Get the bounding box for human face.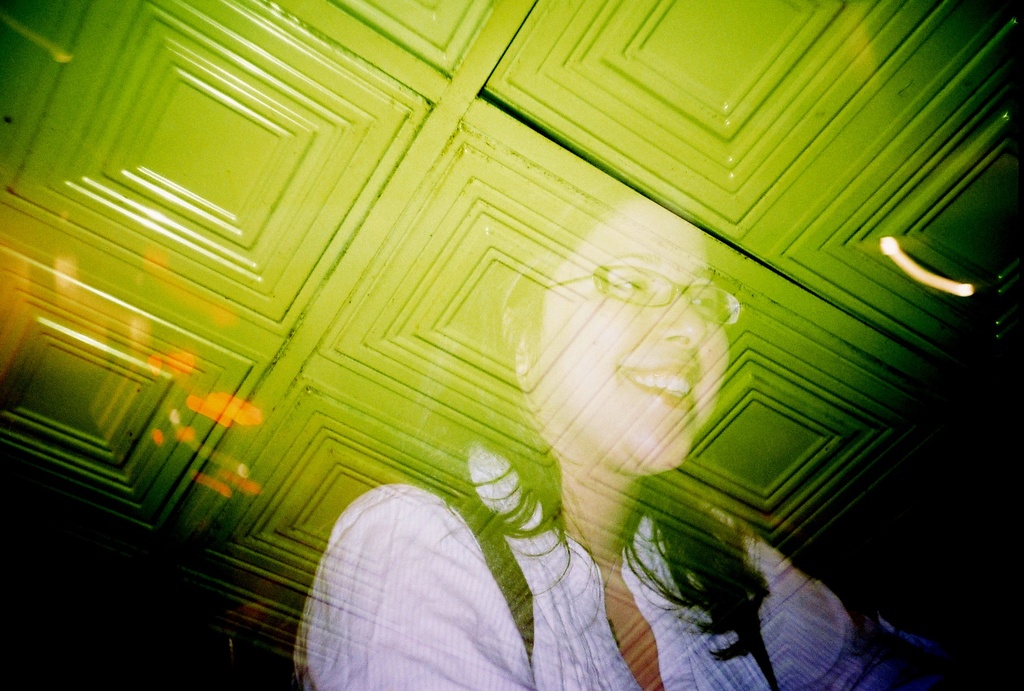
BBox(543, 205, 740, 470).
